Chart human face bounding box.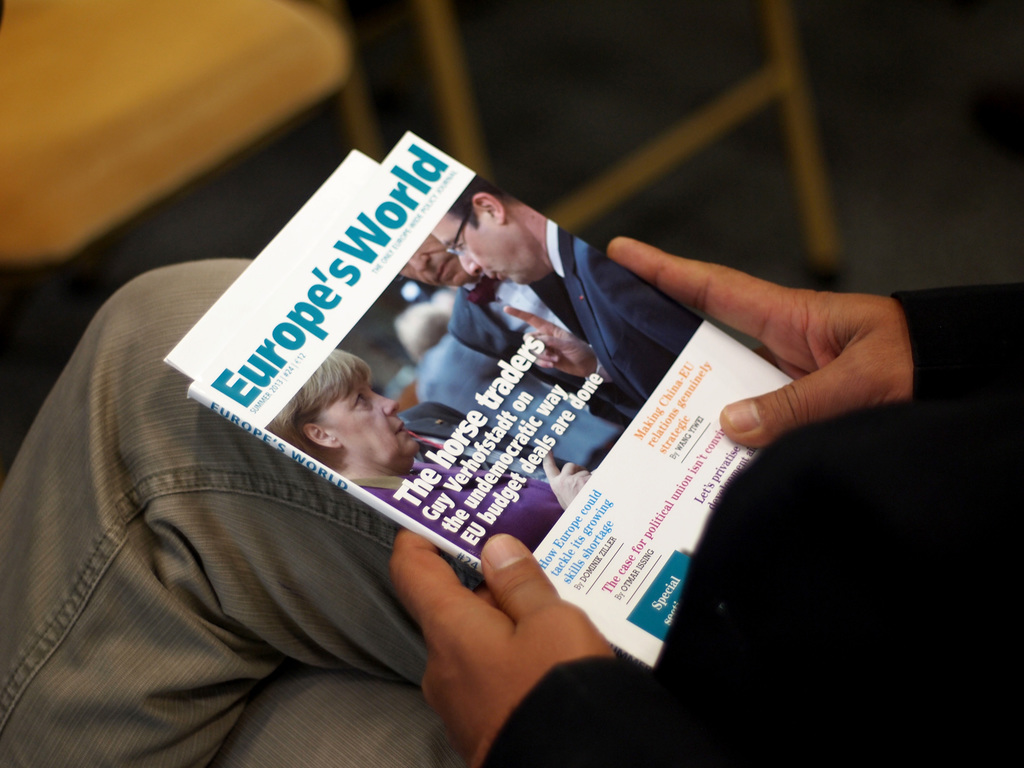
Charted: [left=396, top=233, right=469, bottom=288].
